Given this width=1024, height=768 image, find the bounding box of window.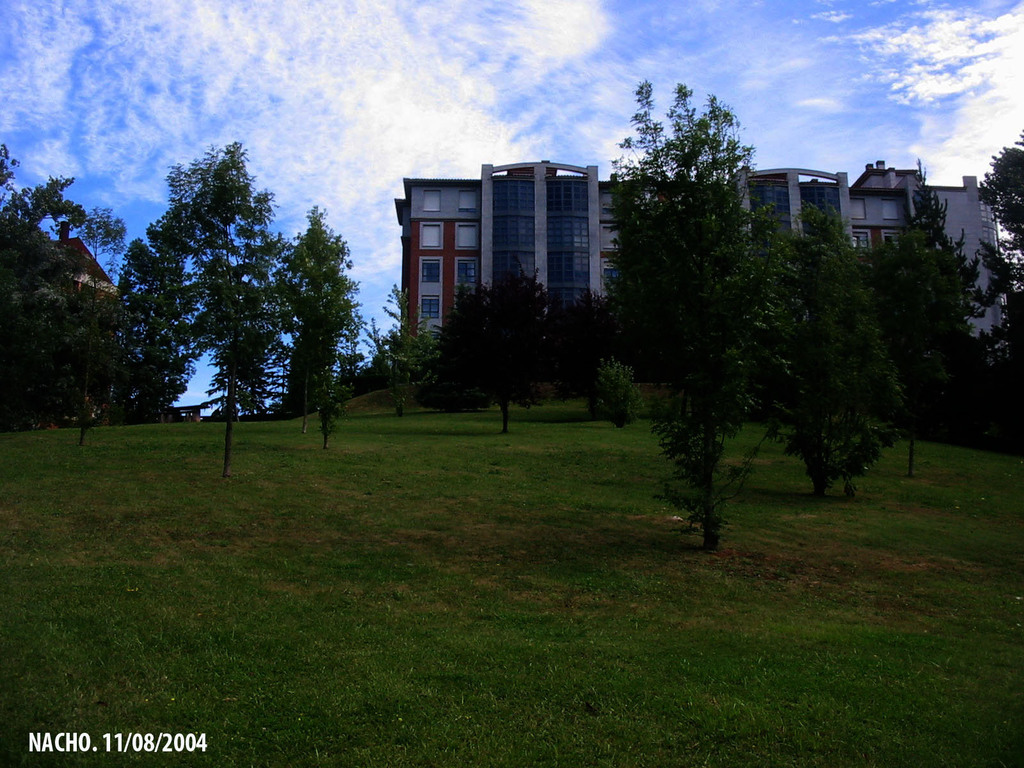
bbox(849, 199, 862, 223).
